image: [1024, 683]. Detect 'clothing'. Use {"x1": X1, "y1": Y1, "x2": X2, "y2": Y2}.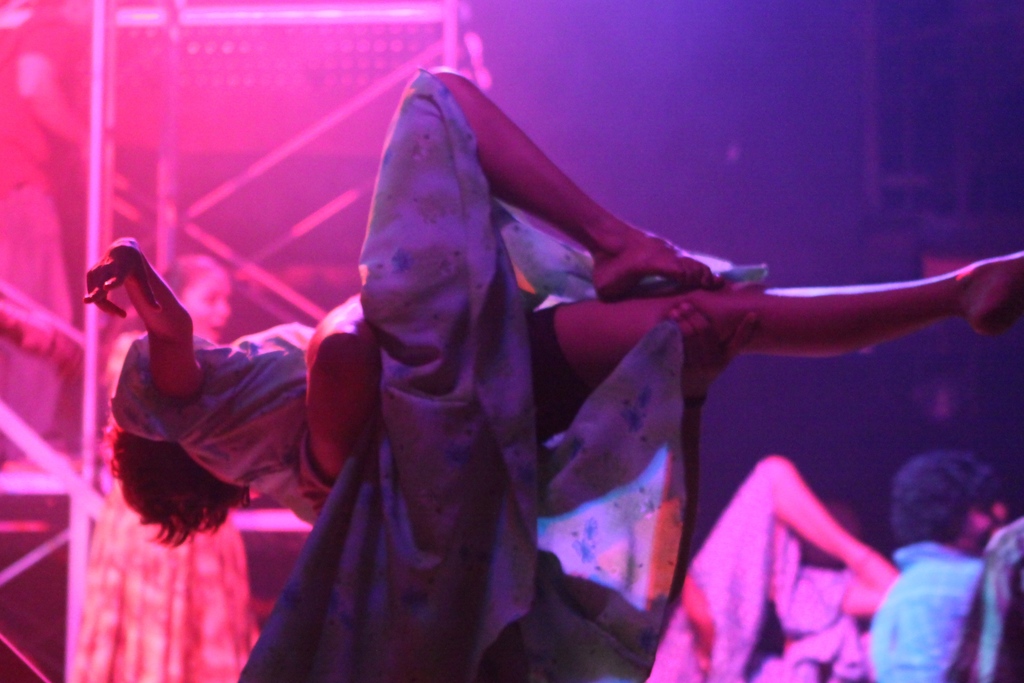
{"x1": 106, "y1": 58, "x2": 771, "y2": 682}.
